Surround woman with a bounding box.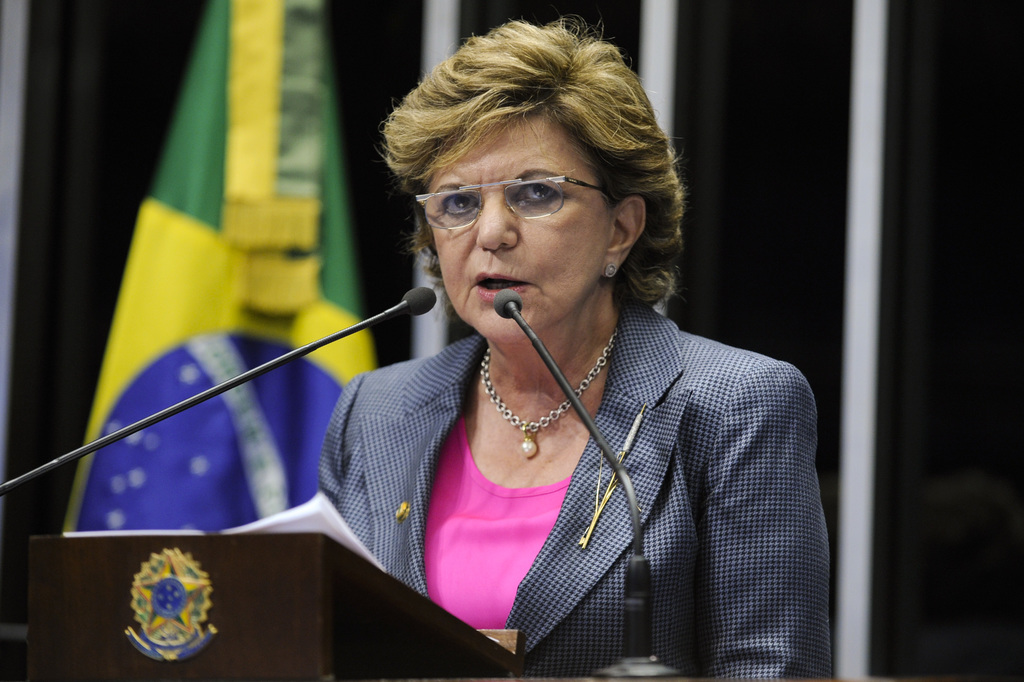
Rect(314, 19, 834, 681).
